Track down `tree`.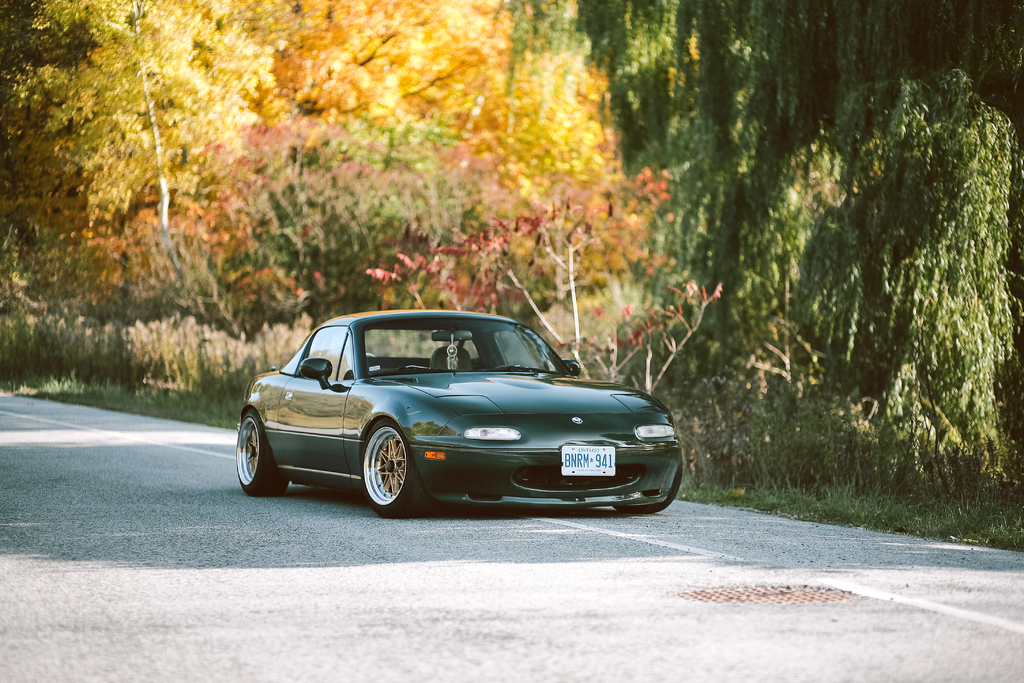
Tracked to l=8, t=126, r=502, b=322.
